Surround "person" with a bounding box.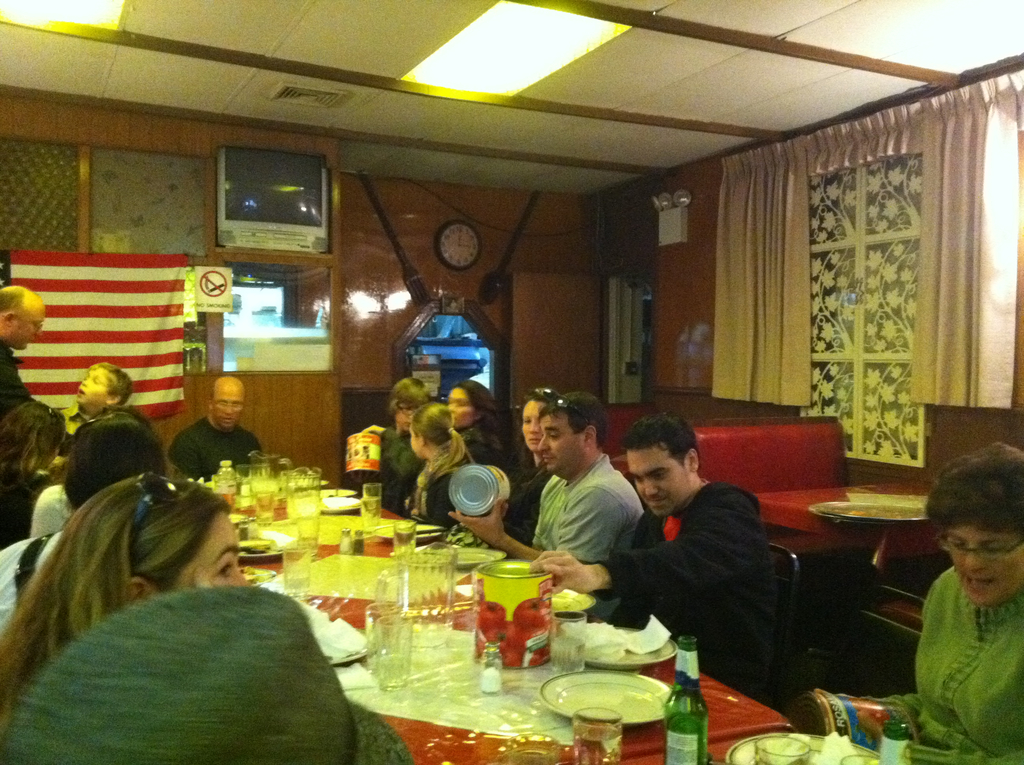
169,377,261,475.
